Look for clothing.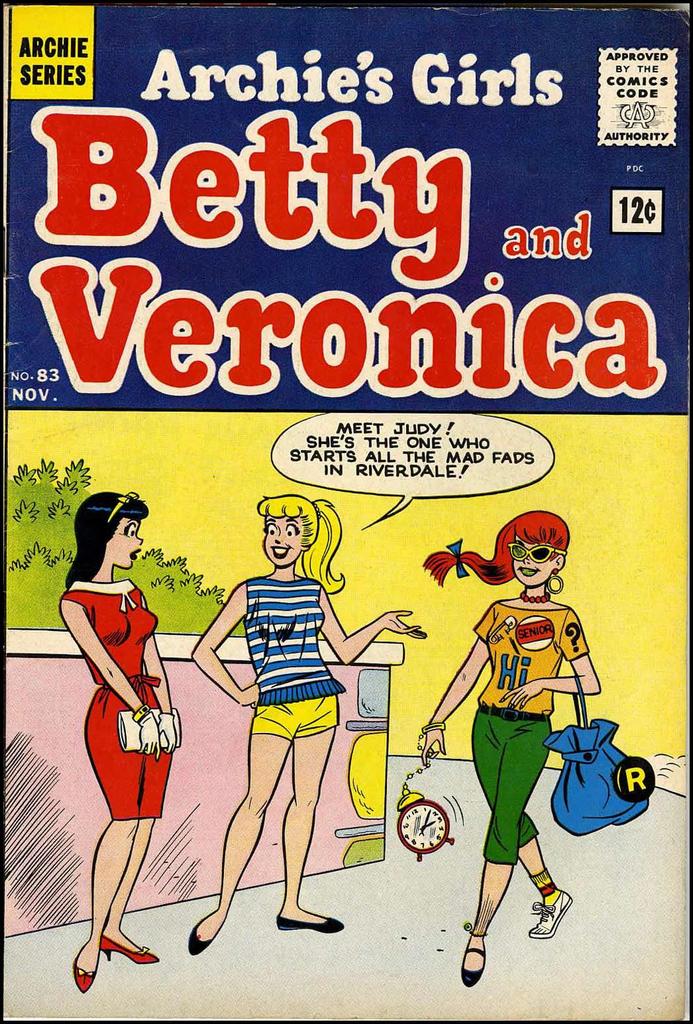
Found: pyautogui.locateOnScreen(60, 576, 174, 820).
